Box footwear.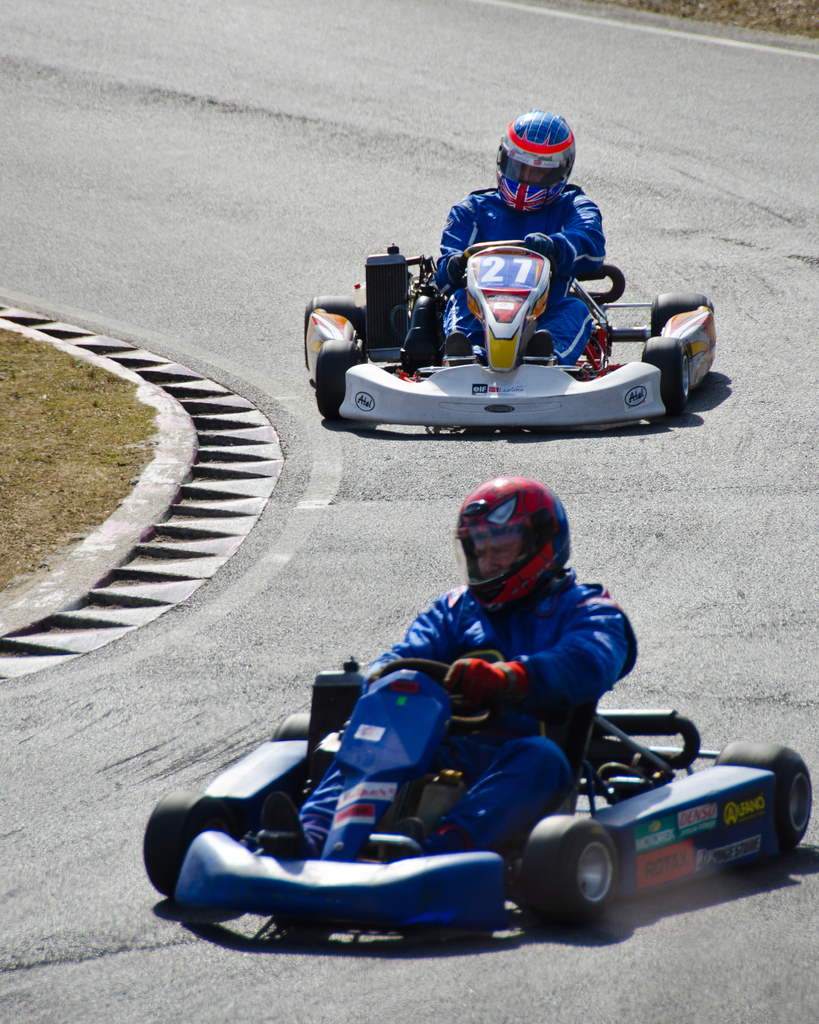
x1=442 y1=330 x2=475 y2=366.
